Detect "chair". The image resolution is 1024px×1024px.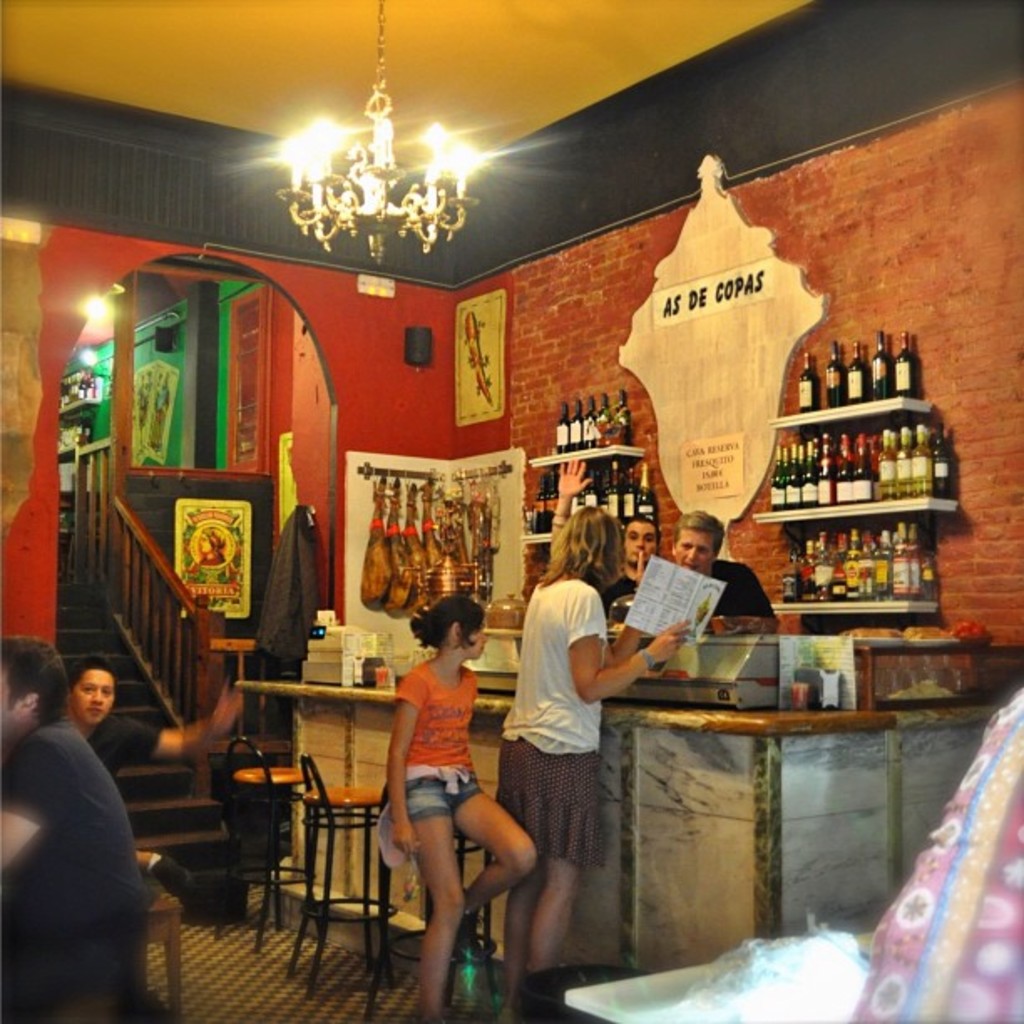
bbox=[281, 753, 375, 999].
